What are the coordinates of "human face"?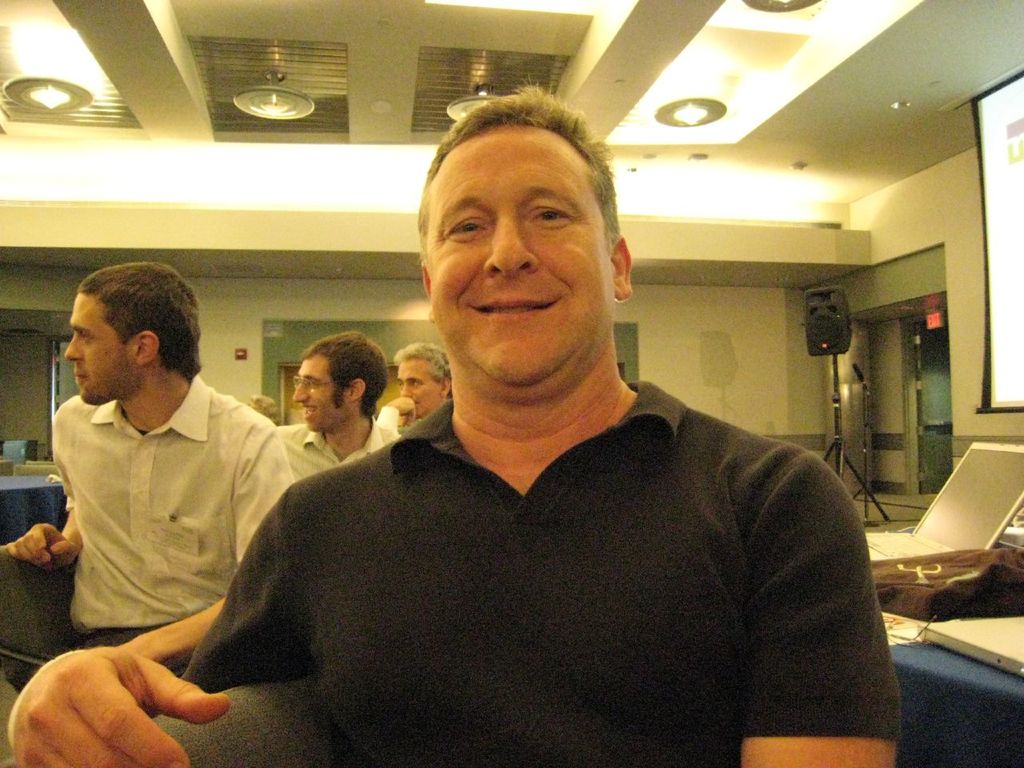
[x1=290, y1=354, x2=343, y2=434].
